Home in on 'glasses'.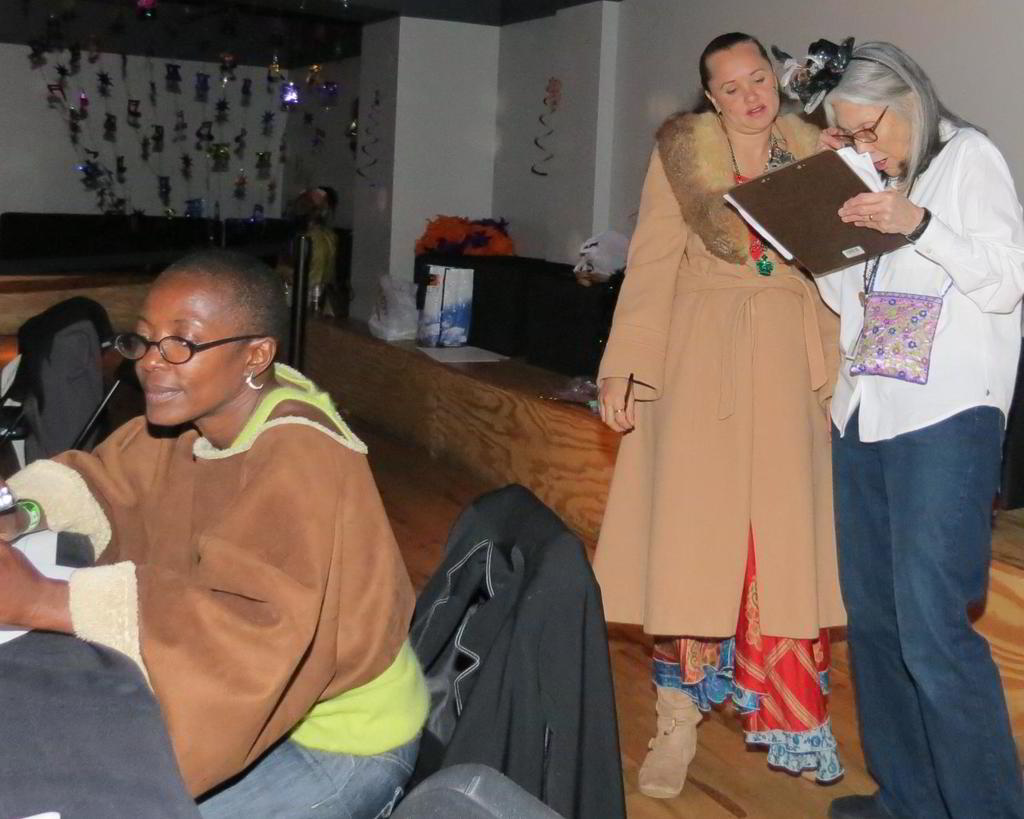
Homed in at (left=103, top=321, right=252, bottom=382).
